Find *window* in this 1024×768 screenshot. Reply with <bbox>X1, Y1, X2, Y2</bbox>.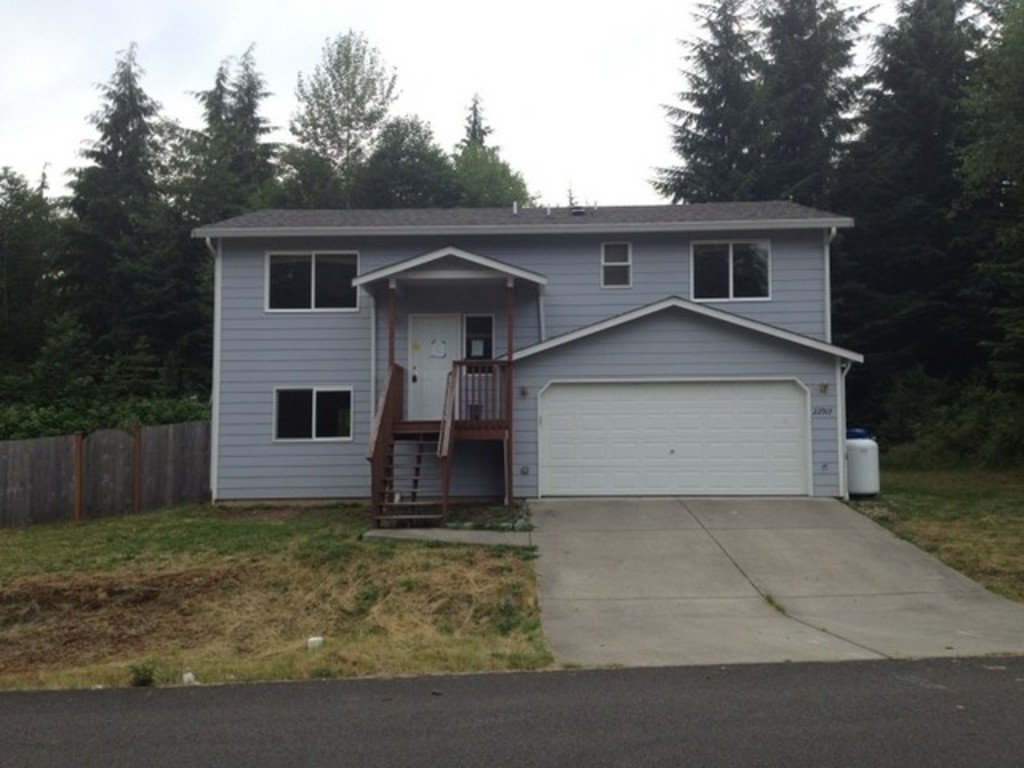
<bbox>688, 229, 787, 301</bbox>.
